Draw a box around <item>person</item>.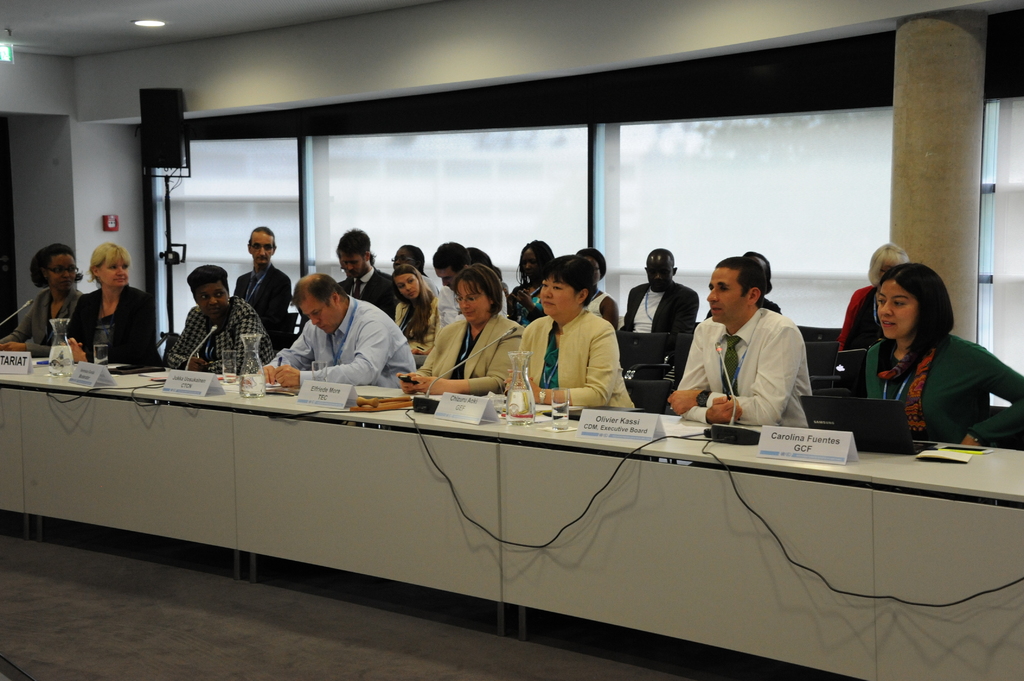
x1=410, y1=241, x2=531, y2=356.
